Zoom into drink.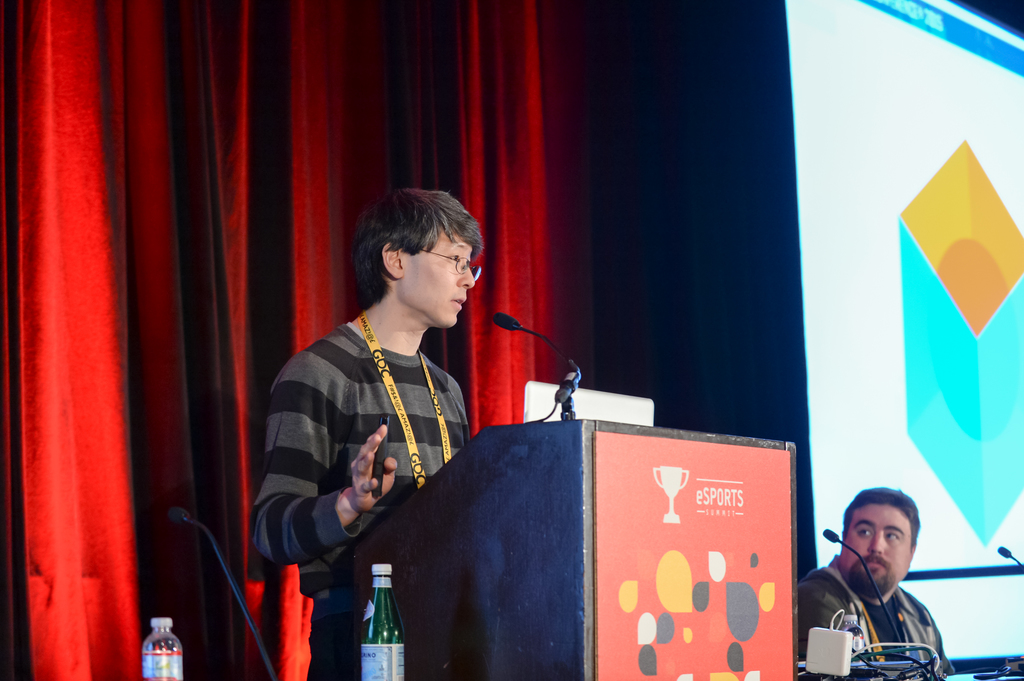
Zoom target: bbox=(353, 570, 406, 671).
